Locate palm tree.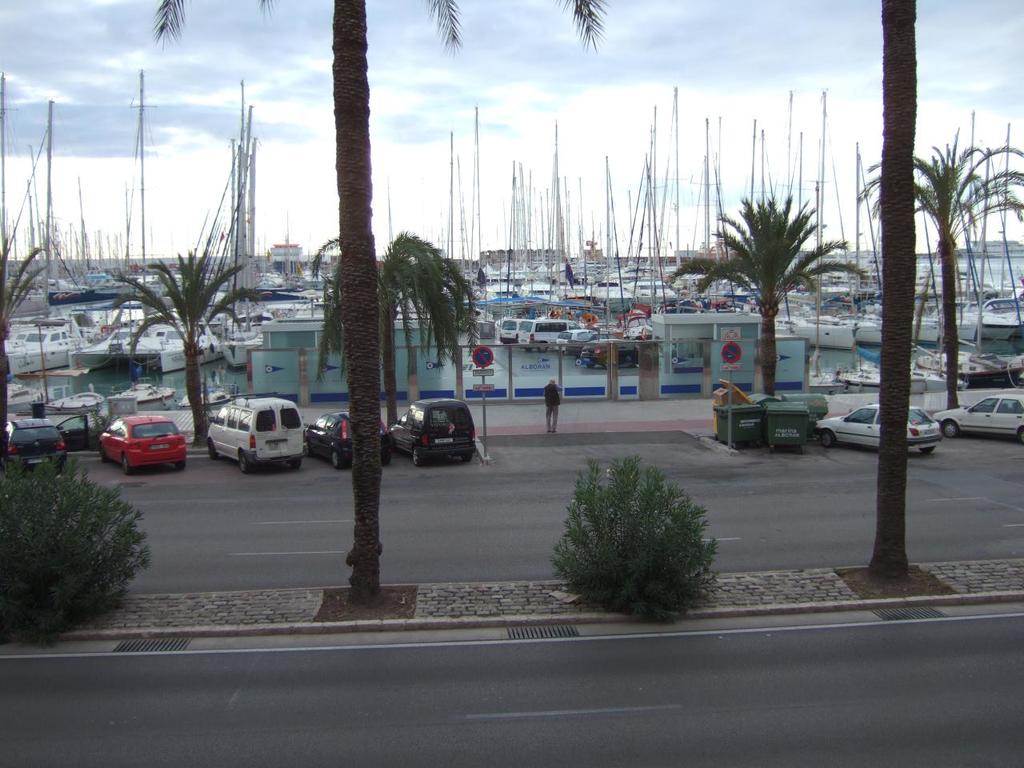
Bounding box: (395, 234, 499, 370).
